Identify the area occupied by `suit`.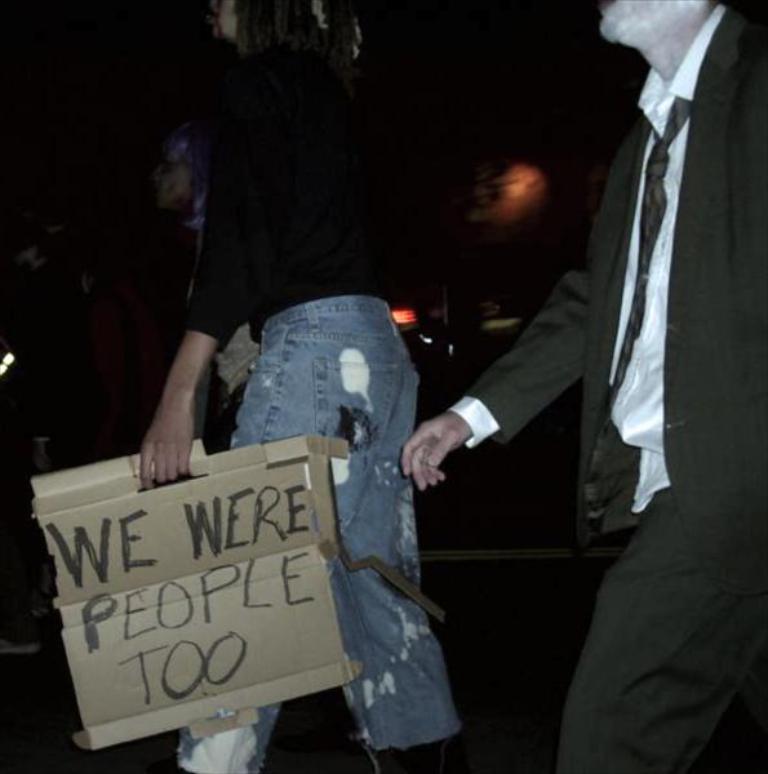
Area: rect(436, 0, 743, 708).
